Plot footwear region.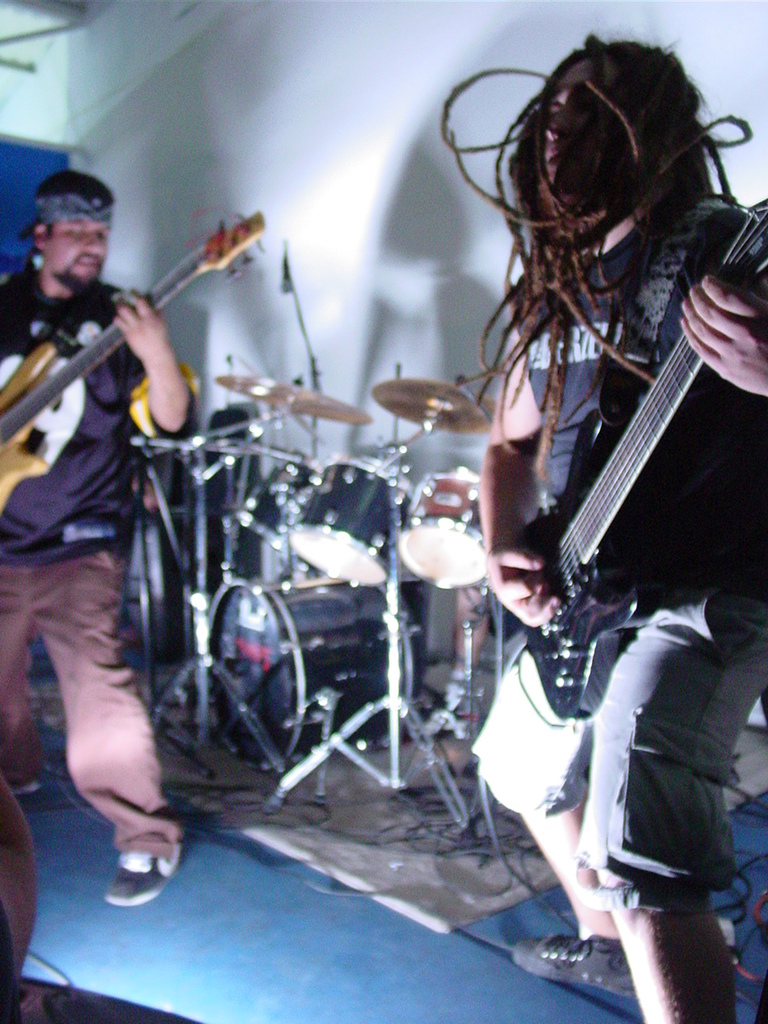
Plotted at x1=91, y1=814, x2=173, y2=914.
